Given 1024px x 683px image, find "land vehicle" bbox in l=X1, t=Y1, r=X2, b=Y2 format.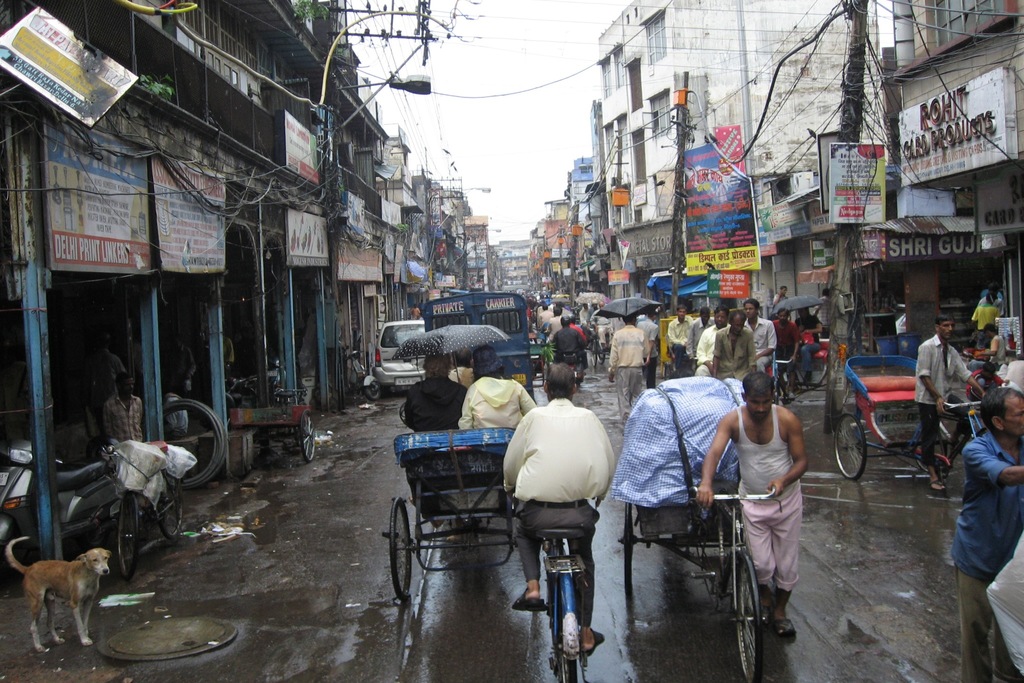
l=371, t=295, r=552, b=406.
